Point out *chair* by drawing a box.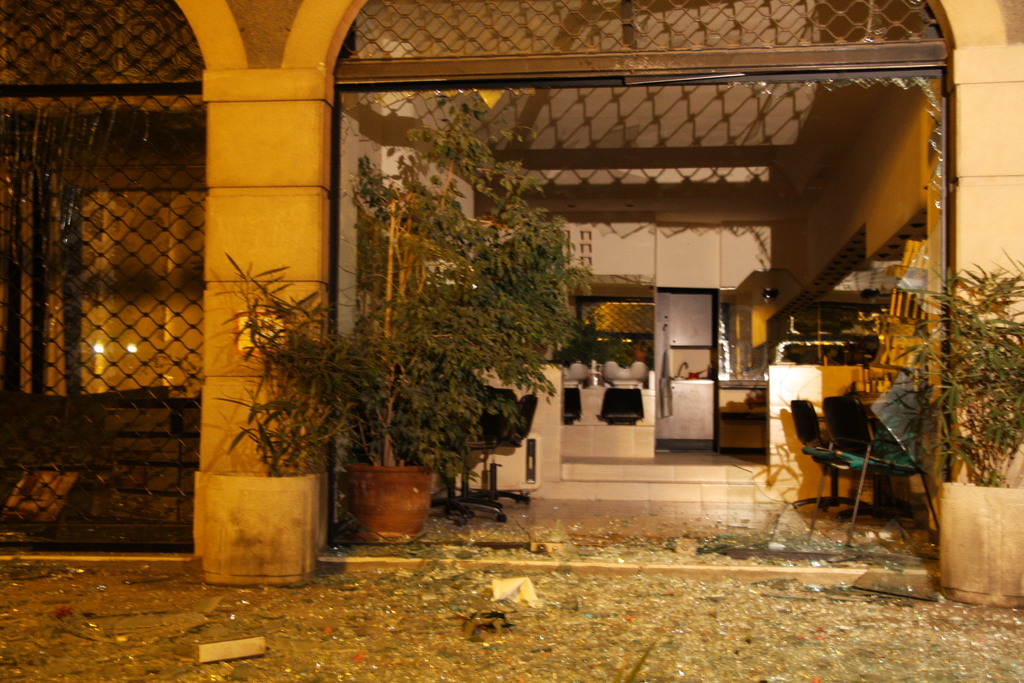
{"left": 428, "top": 388, "right": 506, "bottom": 521}.
